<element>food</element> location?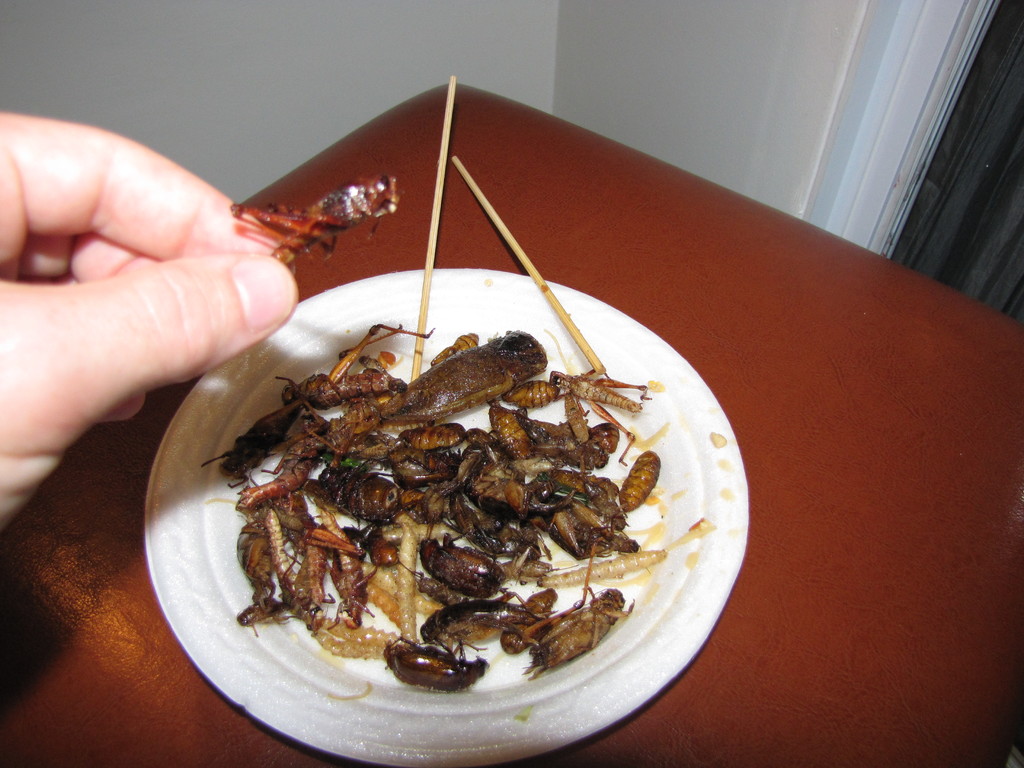
[x1=225, y1=328, x2=660, y2=730]
